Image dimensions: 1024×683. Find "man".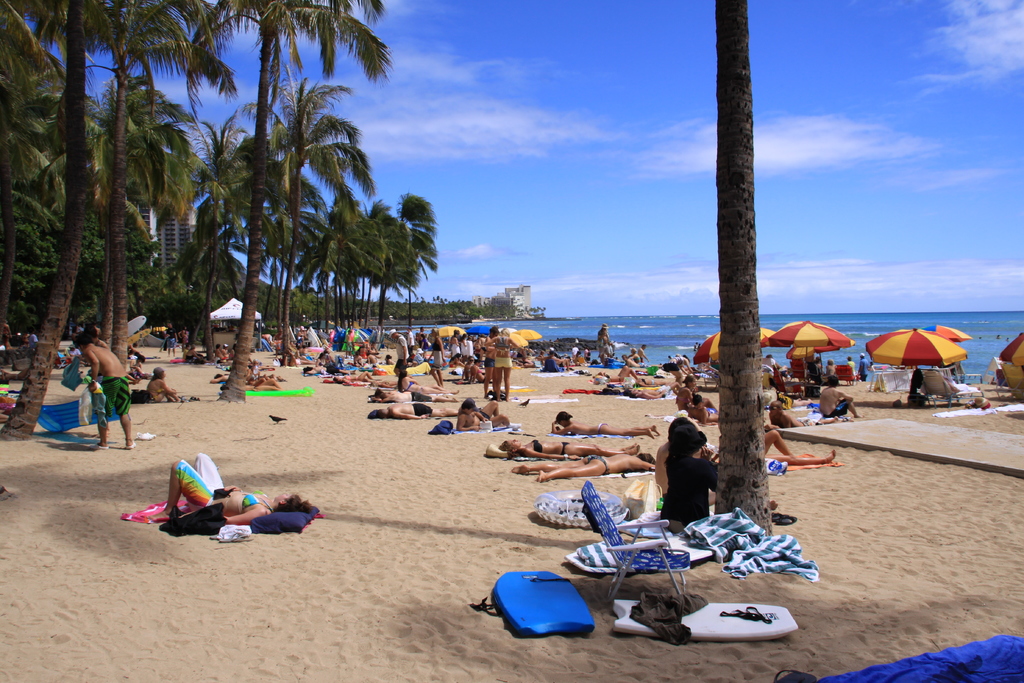
[x1=165, y1=322, x2=180, y2=356].
